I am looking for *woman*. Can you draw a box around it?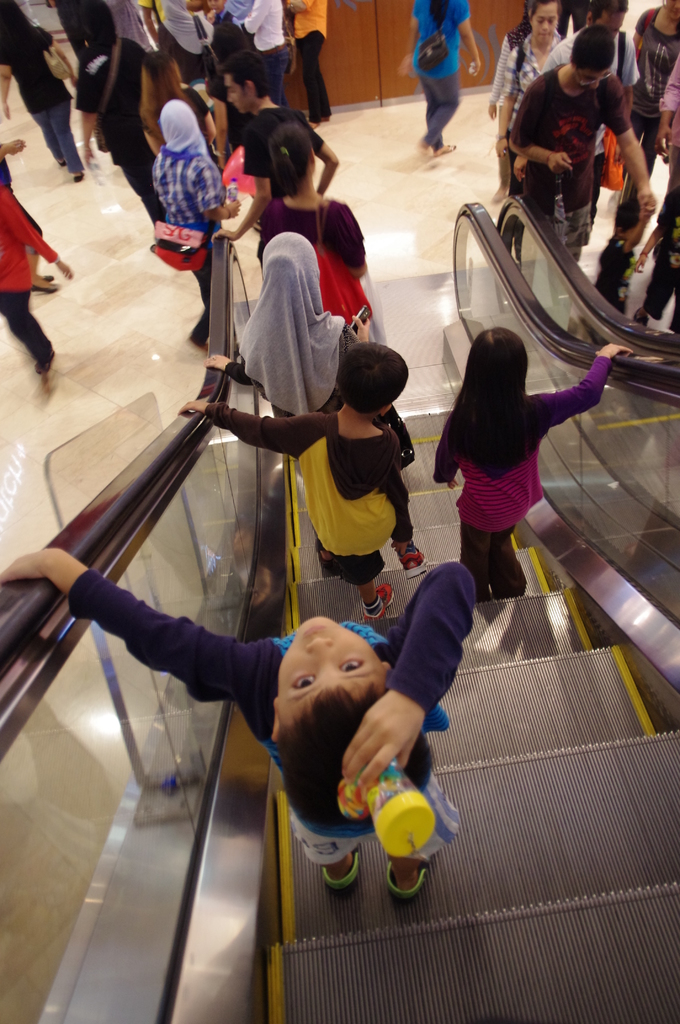
Sure, the bounding box is (495,0,572,203).
